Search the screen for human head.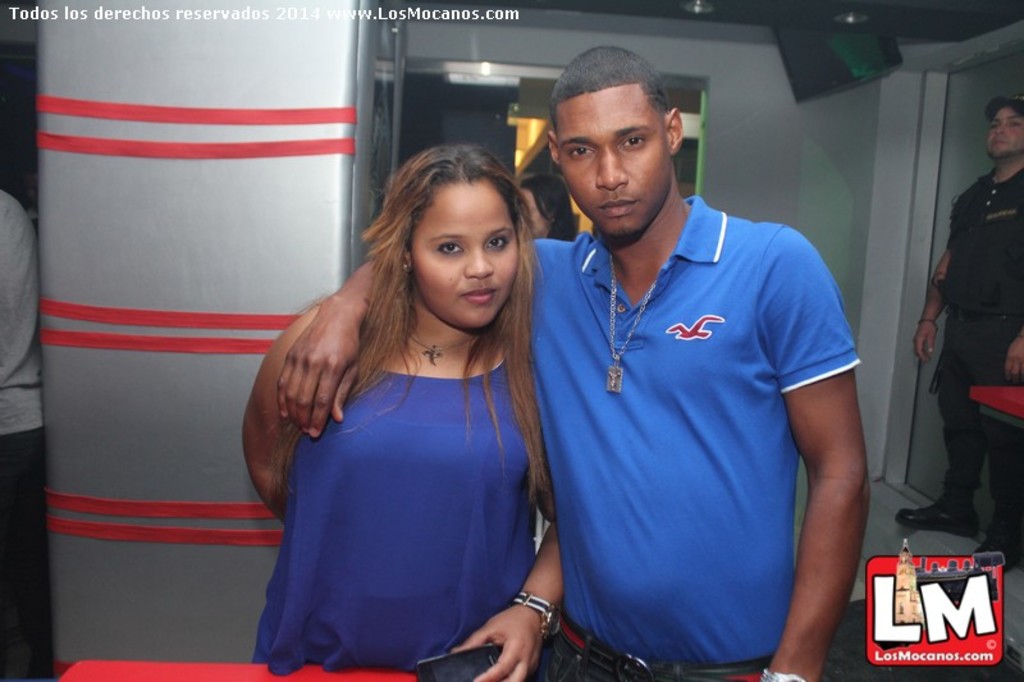
Found at 982/99/1023/159.
